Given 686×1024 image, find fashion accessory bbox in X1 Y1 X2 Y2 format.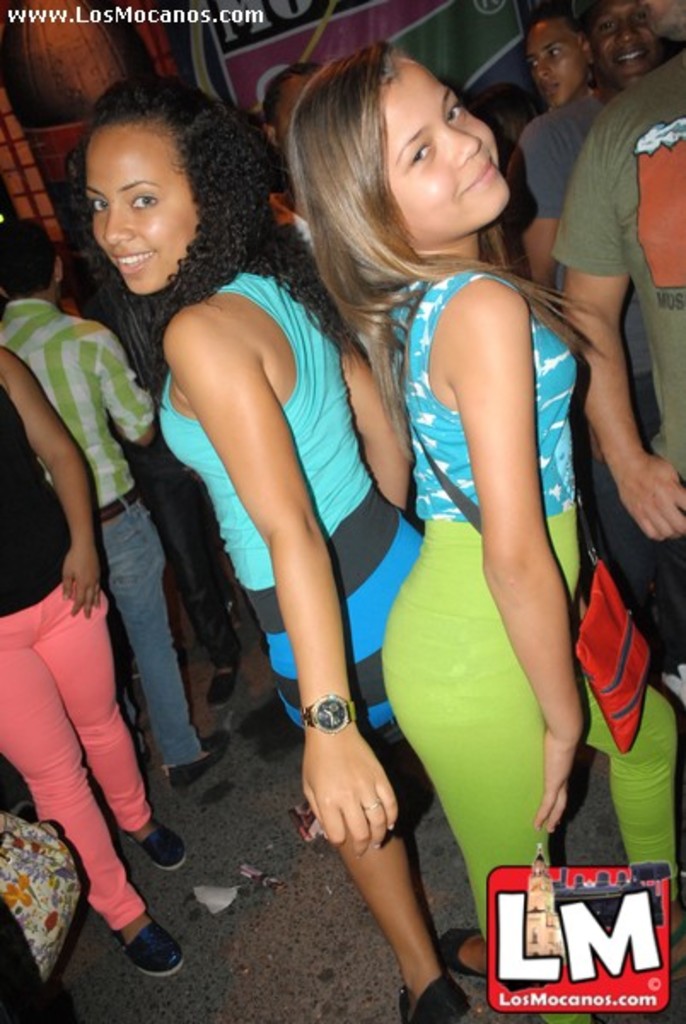
442 927 539 997.
